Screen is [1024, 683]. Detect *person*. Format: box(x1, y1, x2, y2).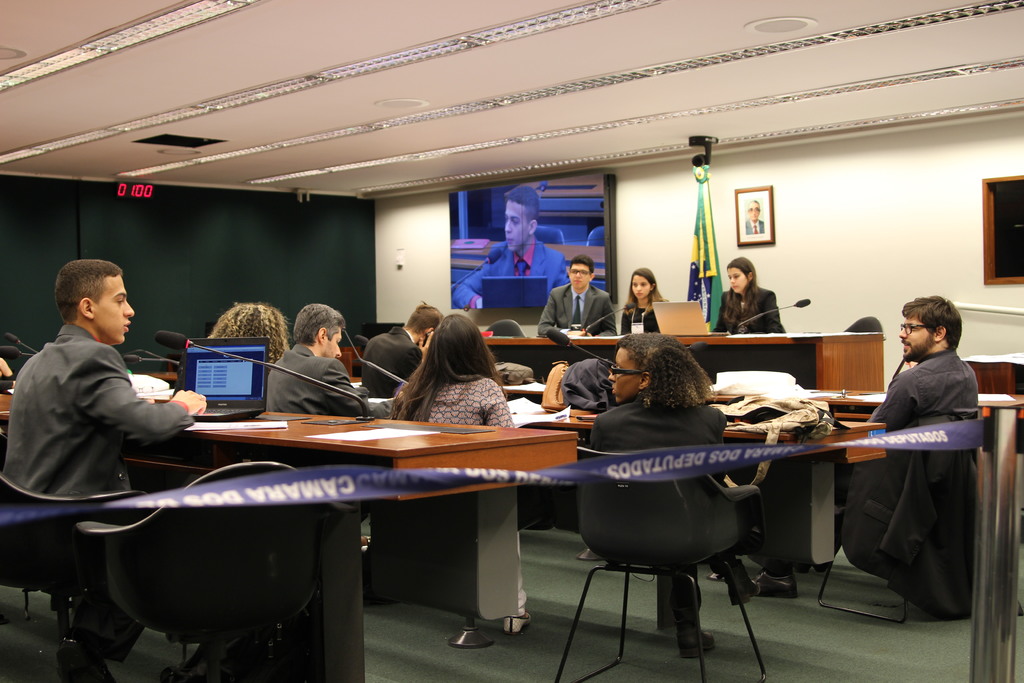
box(207, 302, 287, 373).
